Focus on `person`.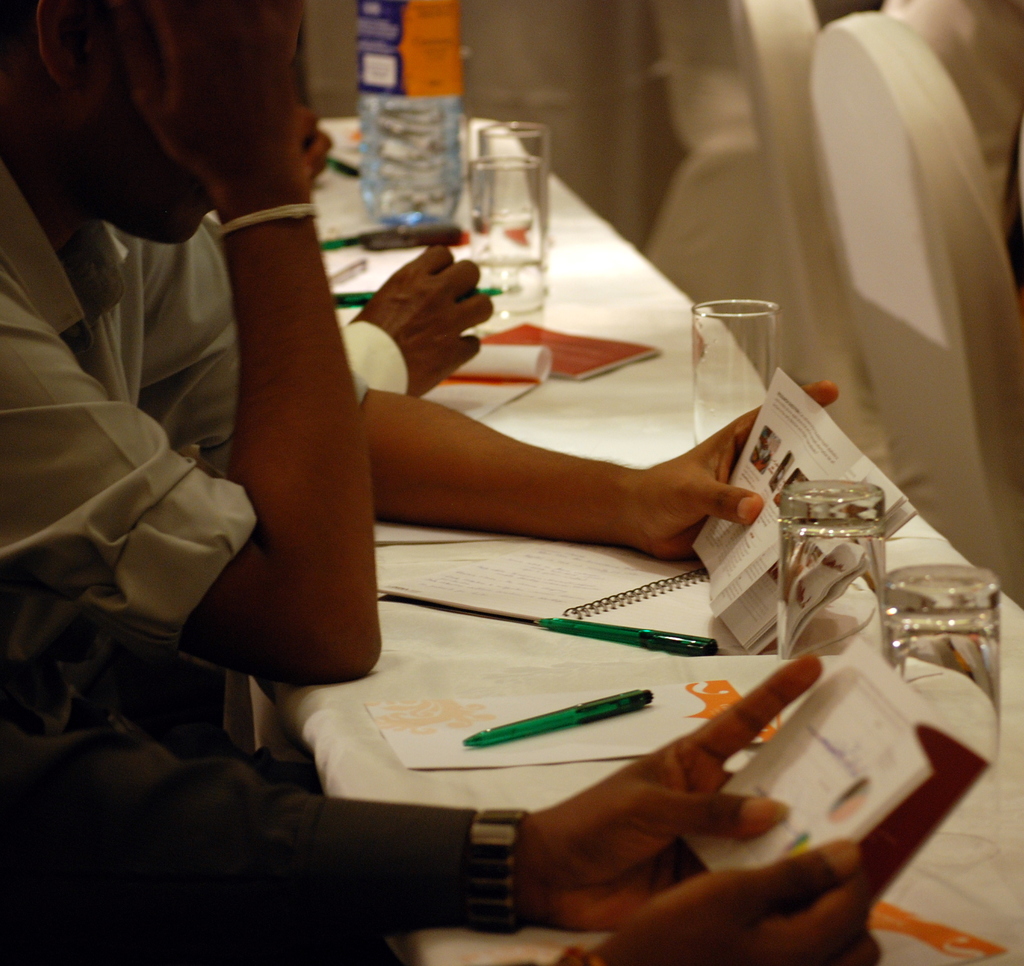
Focused at 43,45,479,729.
